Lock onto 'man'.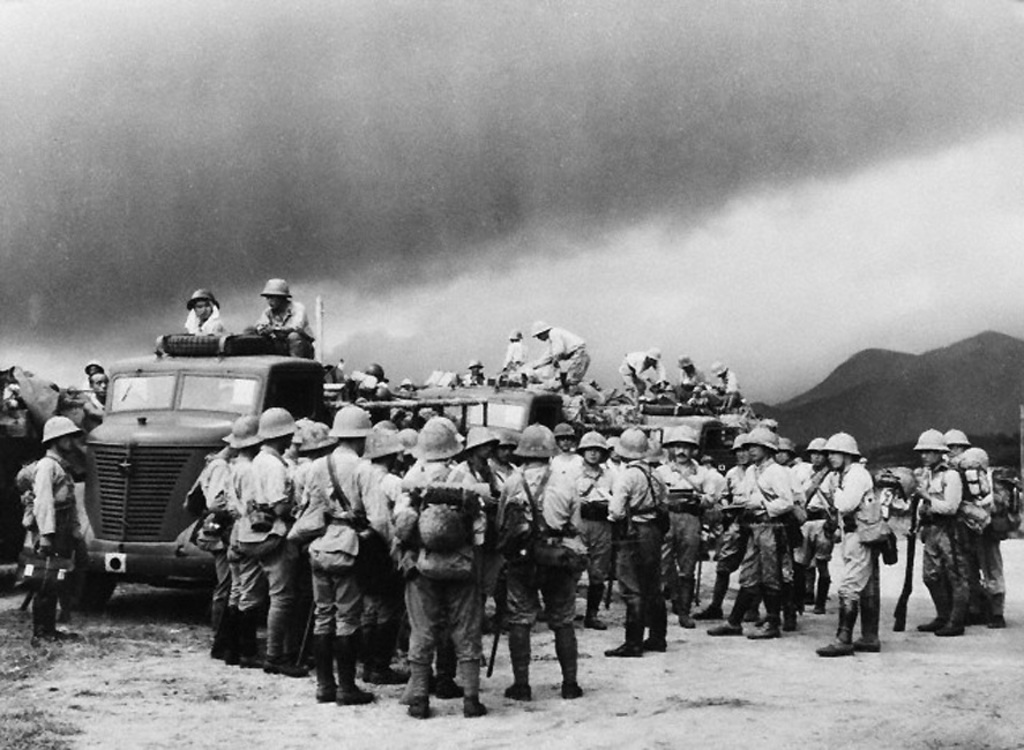
Locked: x1=257, y1=277, x2=314, y2=355.
